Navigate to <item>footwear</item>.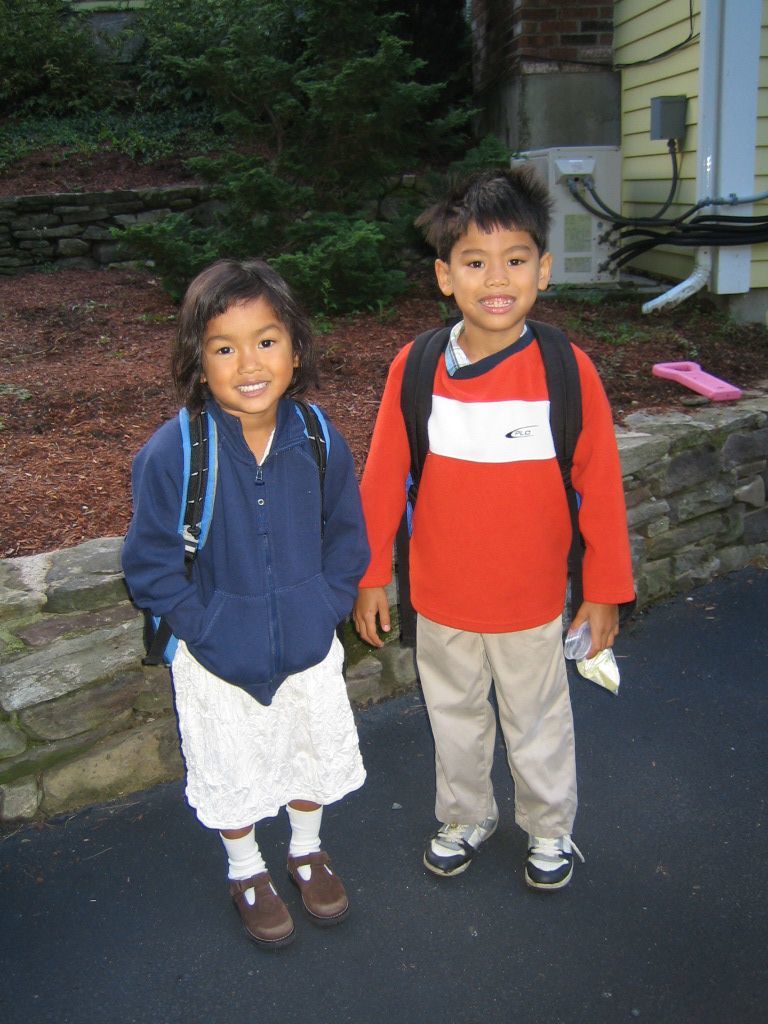
Navigation target: region(282, 850, 341, 928).
